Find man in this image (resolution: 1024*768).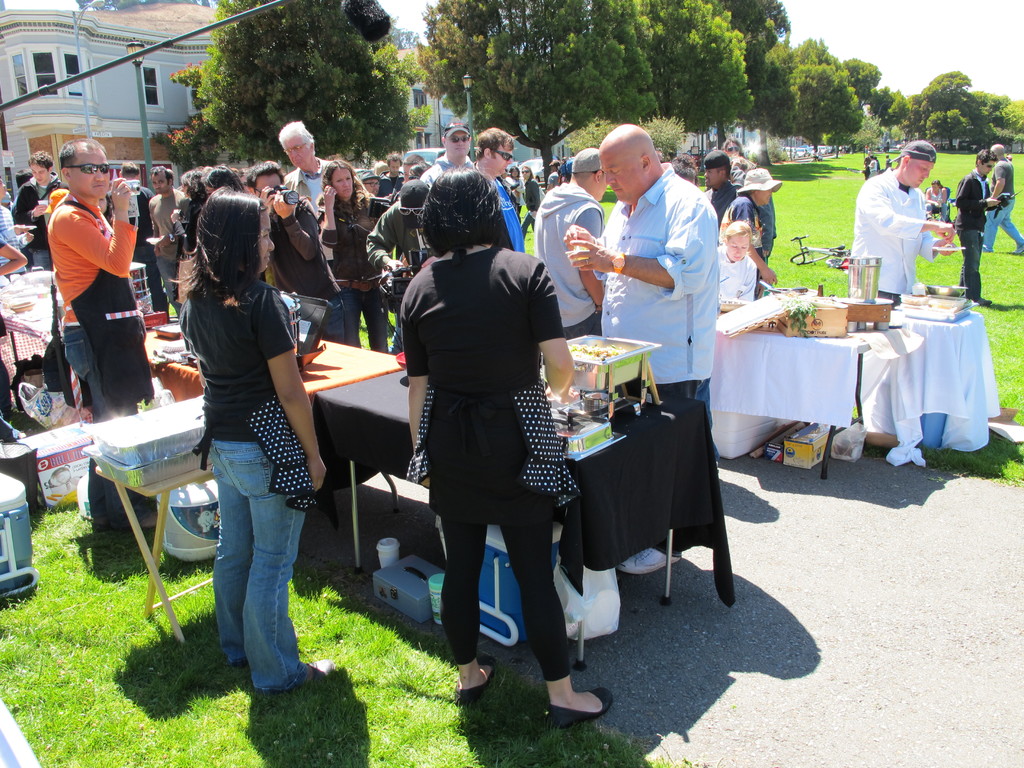
923 180 948 223.
